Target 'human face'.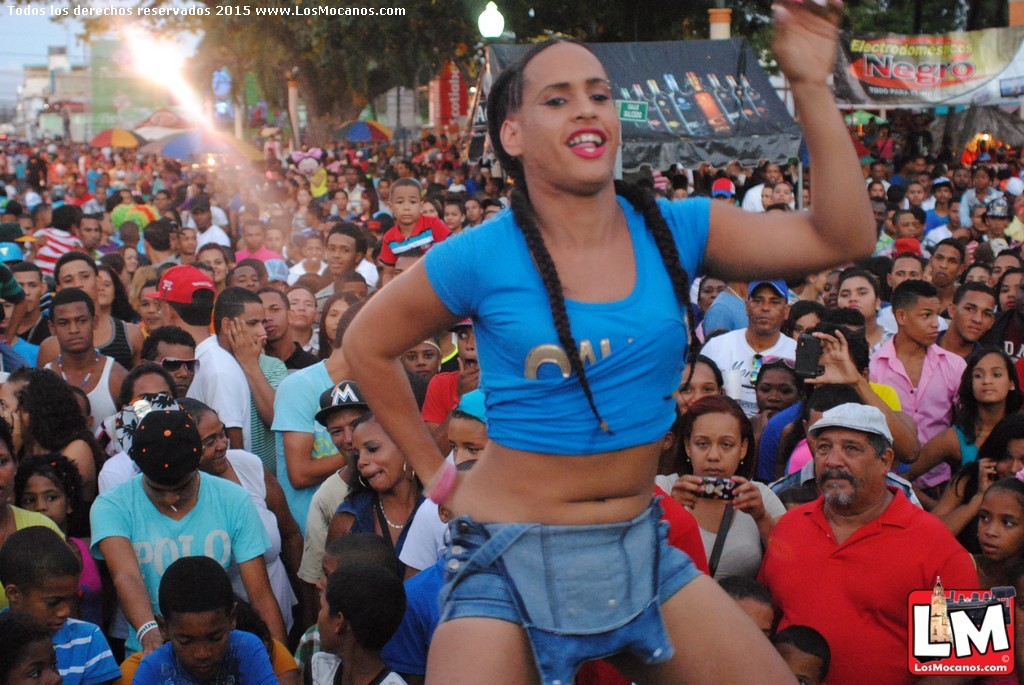
Target region: {"left": 323, "top": 411, "right": 368, "bottom": 438}.
